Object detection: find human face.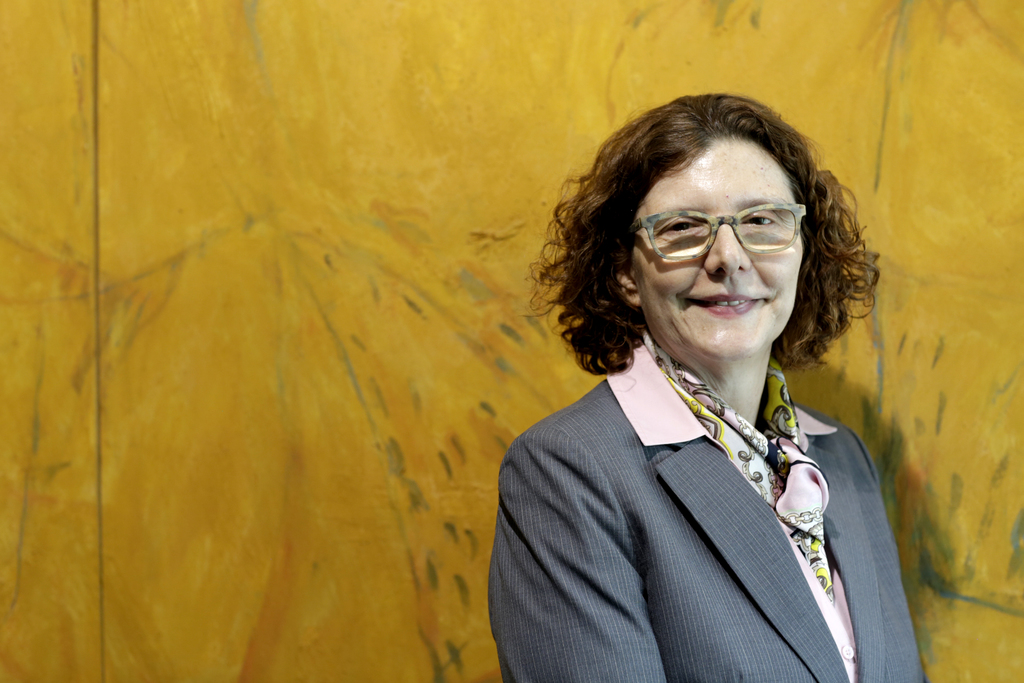
pyautogui.locateOnScreen(632, 138, 803, 358).
